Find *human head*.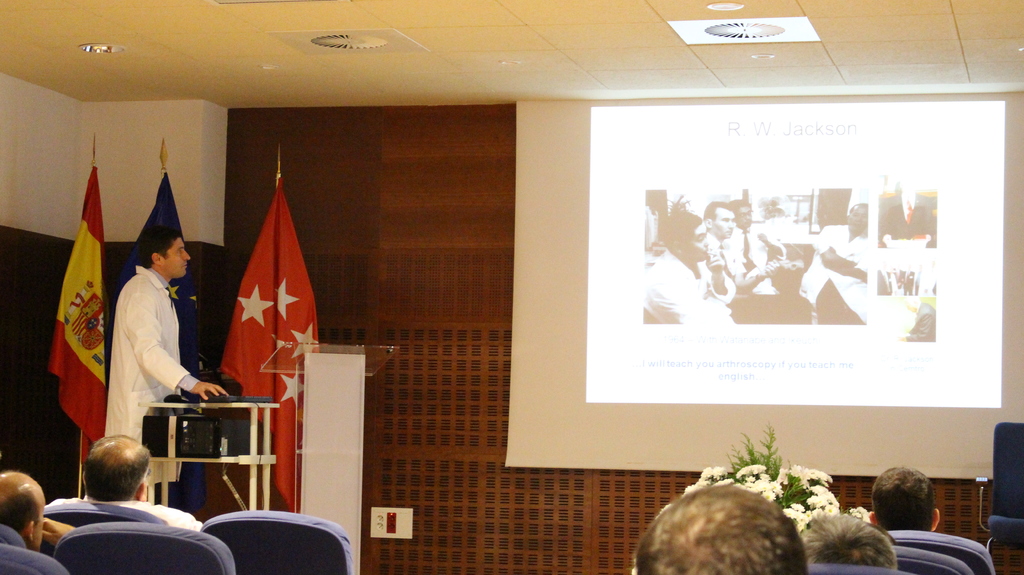
l=143, t=213, r=195, b=277.
